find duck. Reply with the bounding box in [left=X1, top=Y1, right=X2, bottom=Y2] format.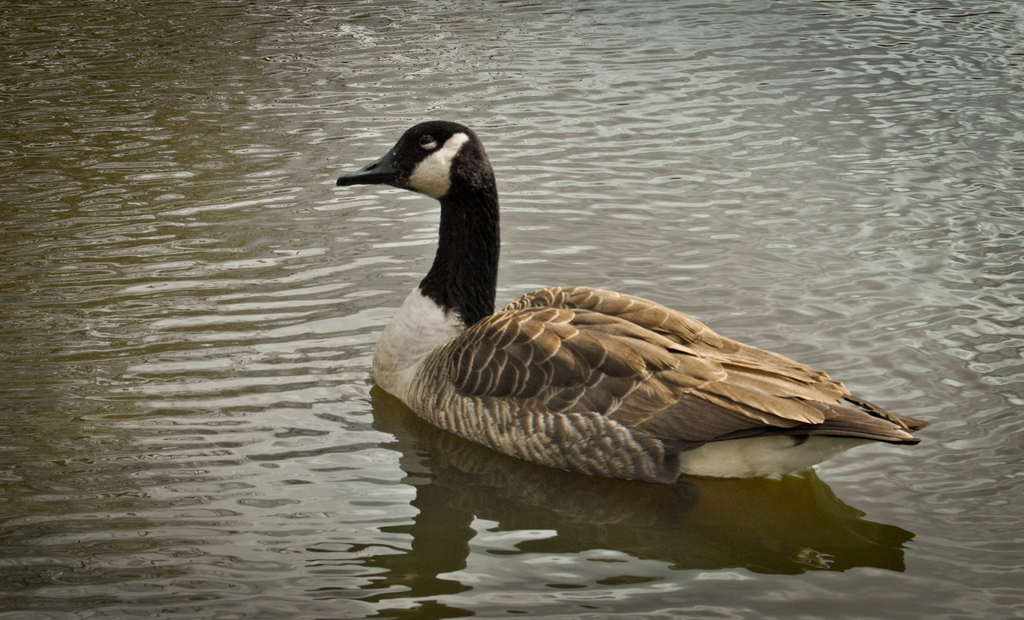
[left=345, top=129, right=932, bottom=502].
